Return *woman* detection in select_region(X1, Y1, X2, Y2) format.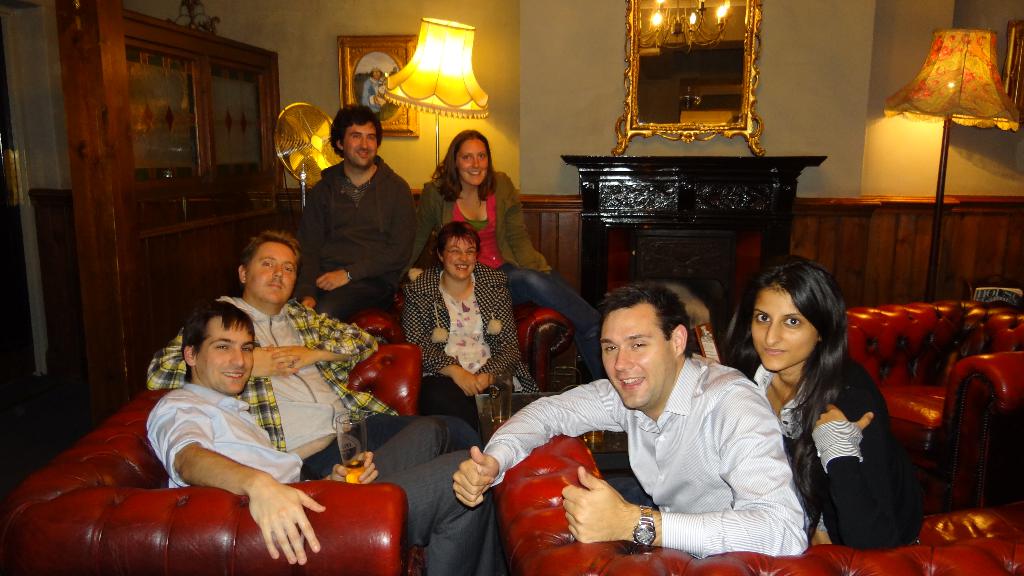
select_region(400, 220, 538, 429).
